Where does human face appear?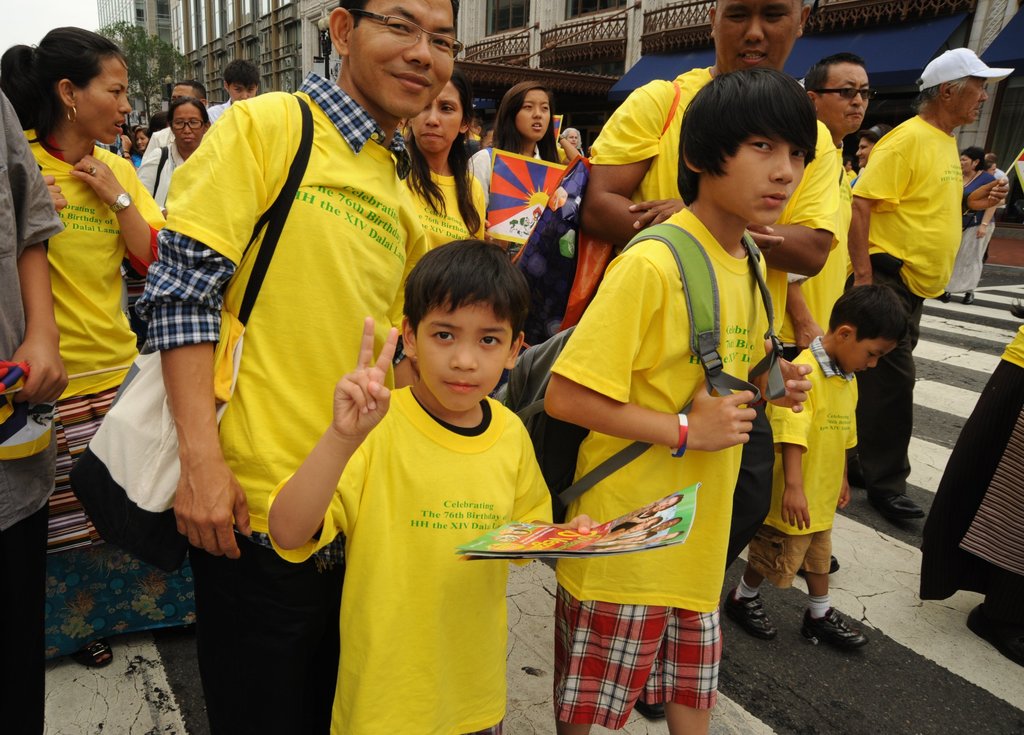
Appears at l=646, t=532, r=682, b=541.
